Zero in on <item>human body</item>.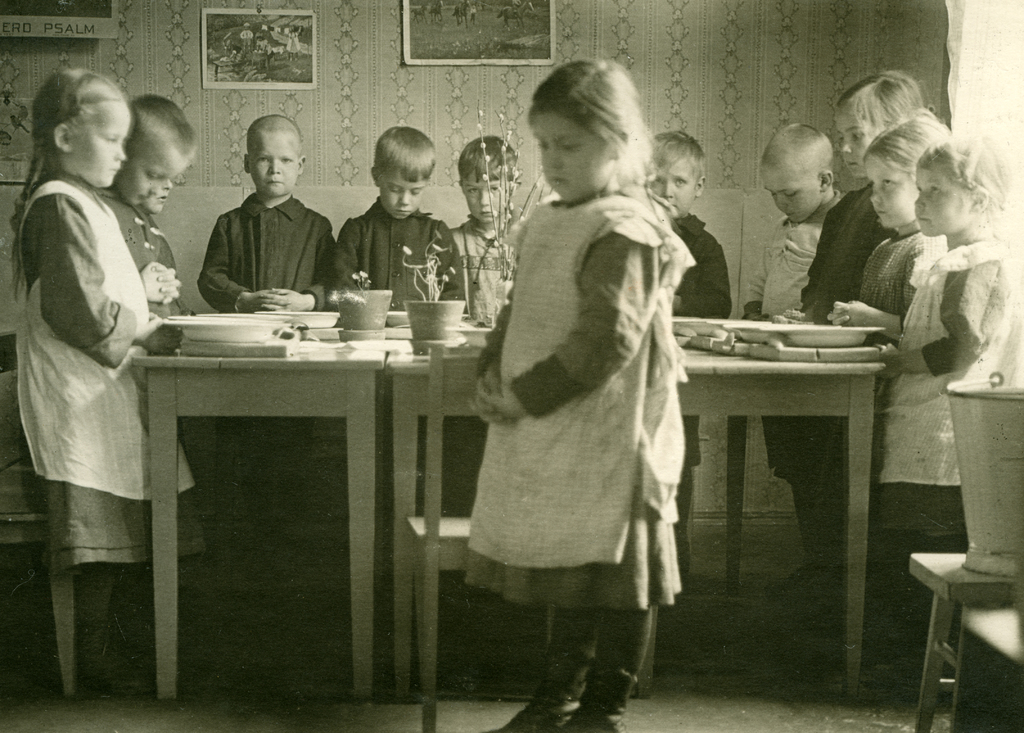
Zeroed in: left=848, top=119, right=968, bottom=648.
